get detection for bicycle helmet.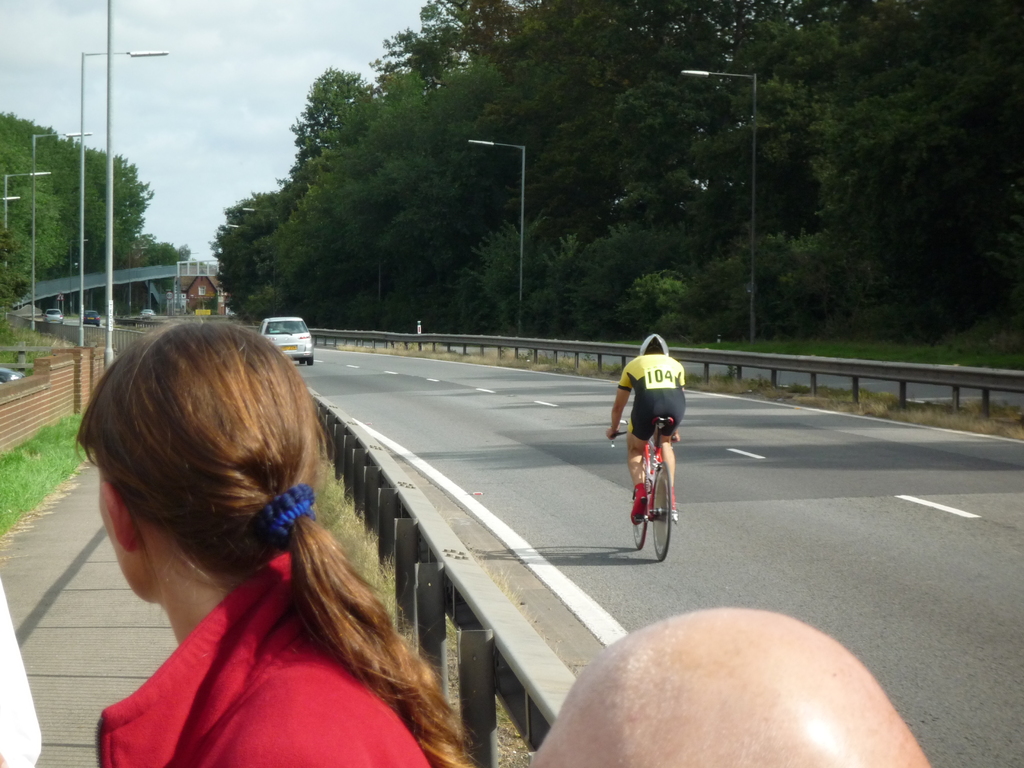
Detection: <bbox>639, 327, 673, 352</bbox>.
